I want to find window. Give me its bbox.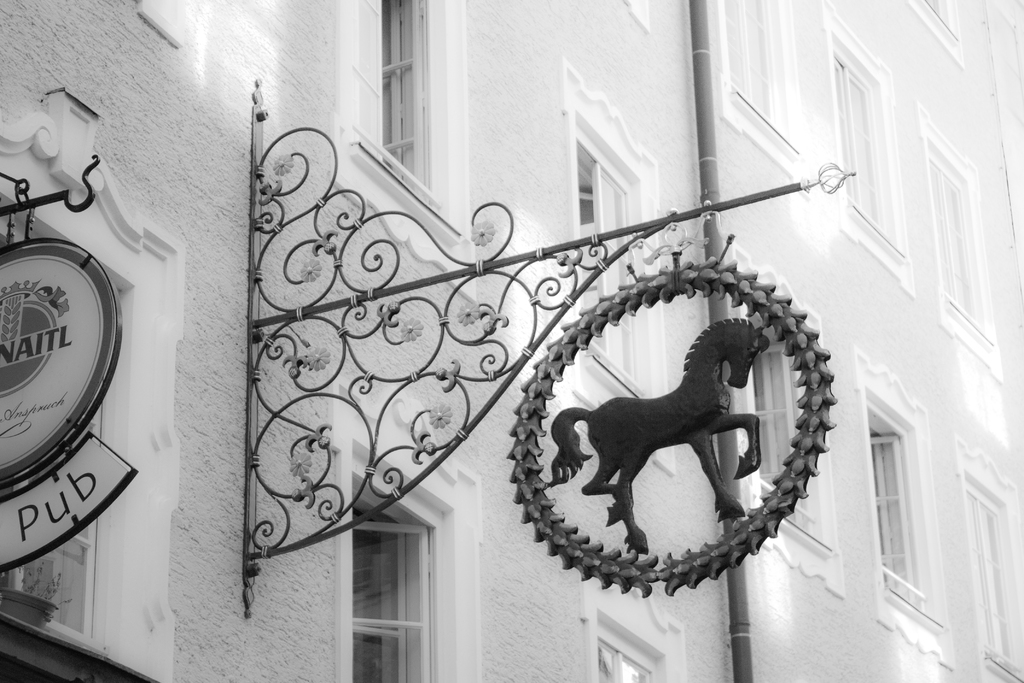
x1=593, y1=604, x2=676, y2=682.
